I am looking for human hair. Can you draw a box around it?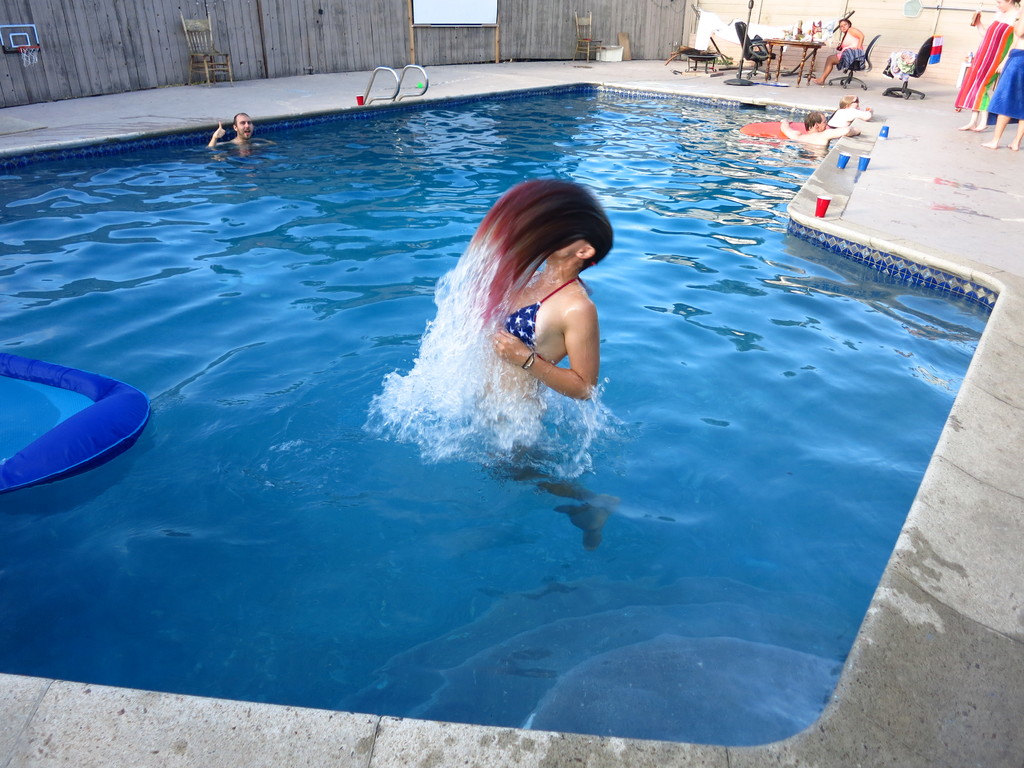
Sure, the bounding box is x1=232 y1=113 x2=250 y2=123.
